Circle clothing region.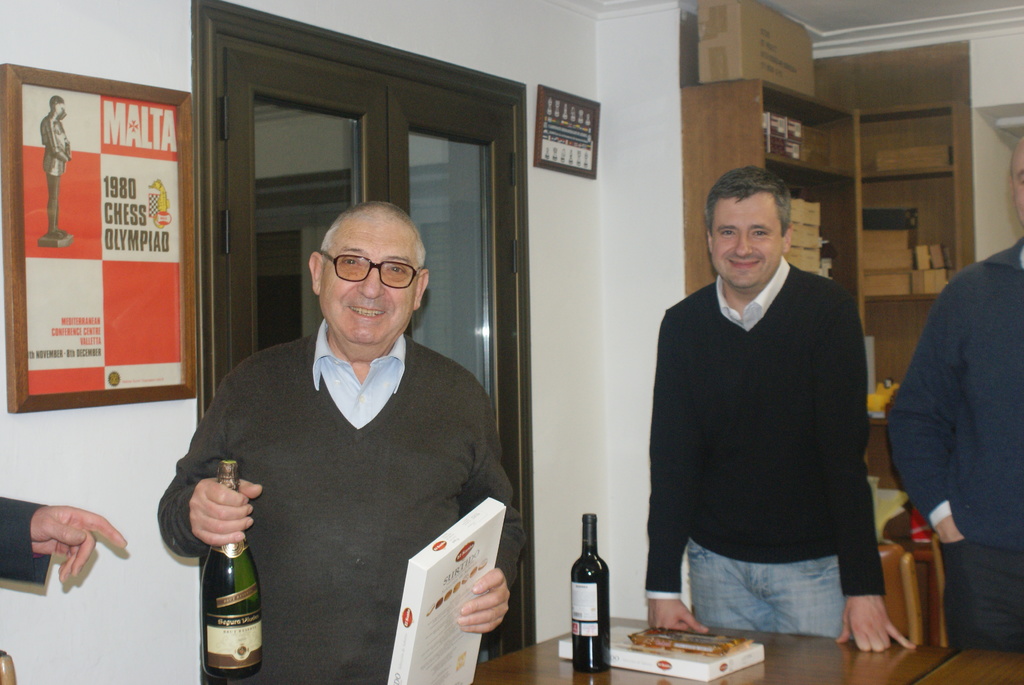
Region: bbox=(641, 253, 886, 634).
